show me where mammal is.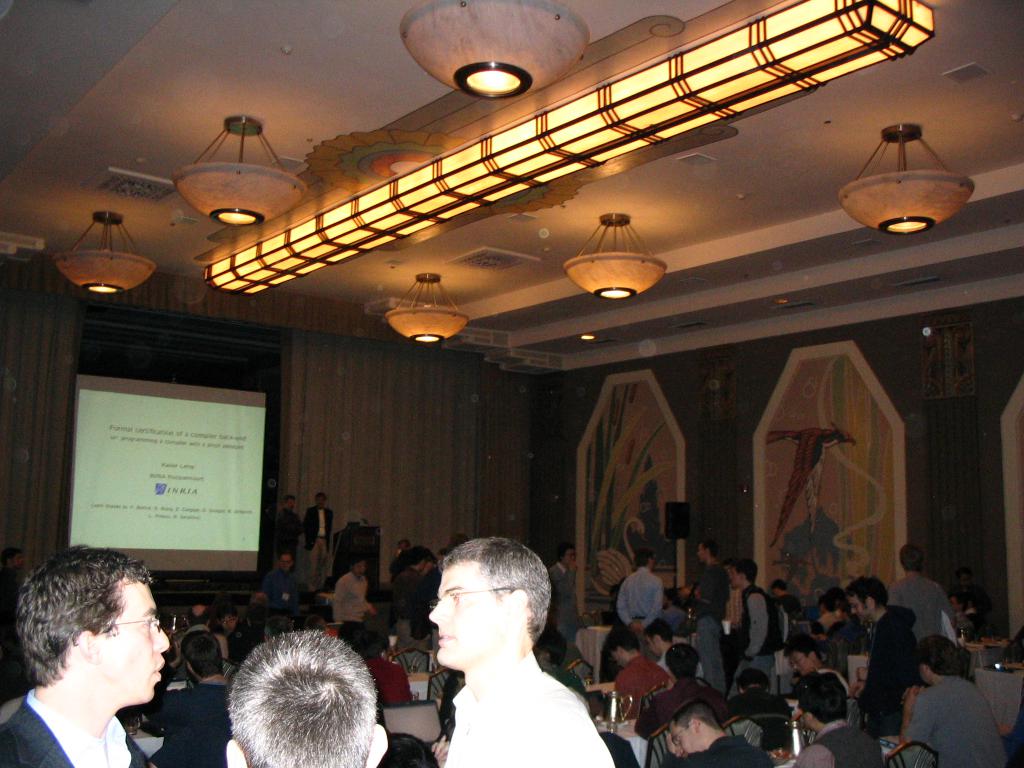
mammal is at 609 623 666 724.
